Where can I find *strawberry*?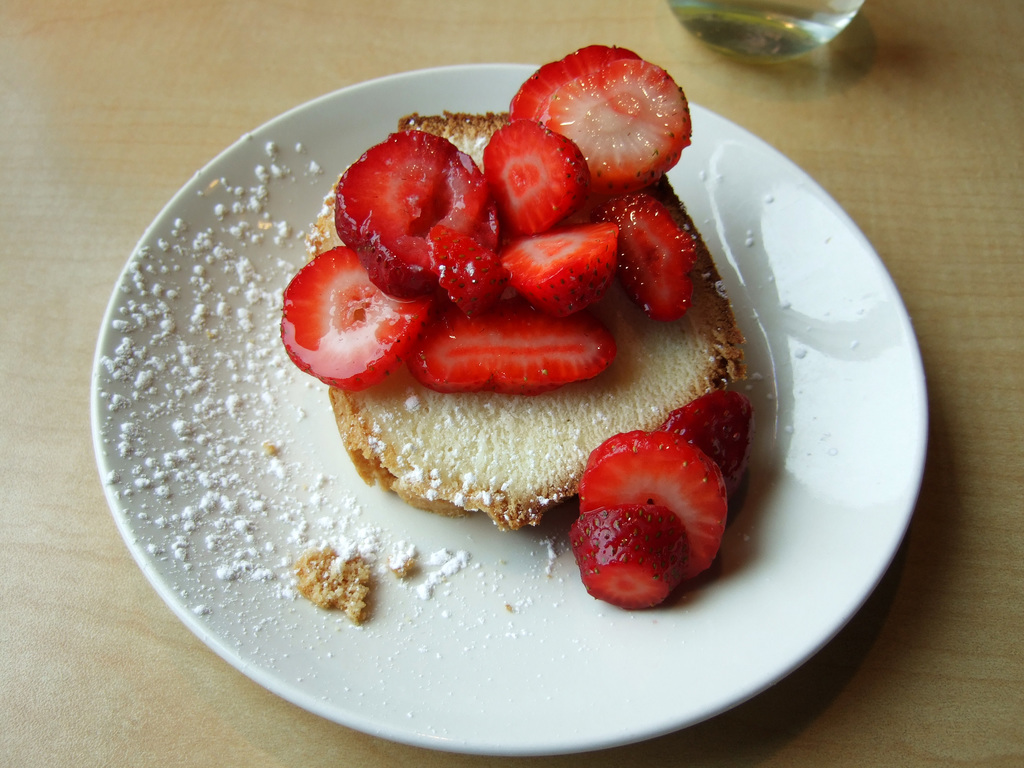
You can find it at (x1=491, y1=212, x2=618, y2=319).
